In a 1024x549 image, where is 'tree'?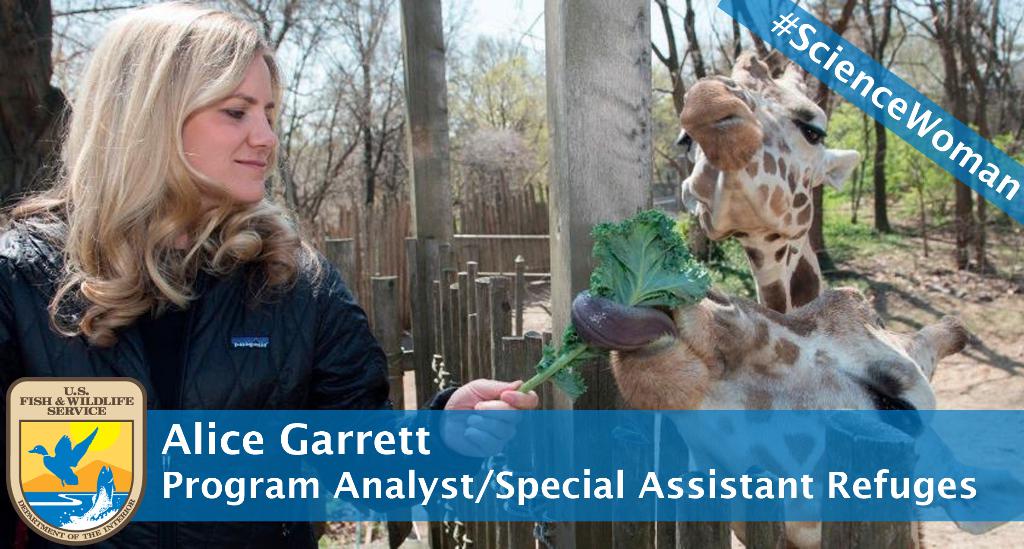
region(436, 37, 544, 233).
